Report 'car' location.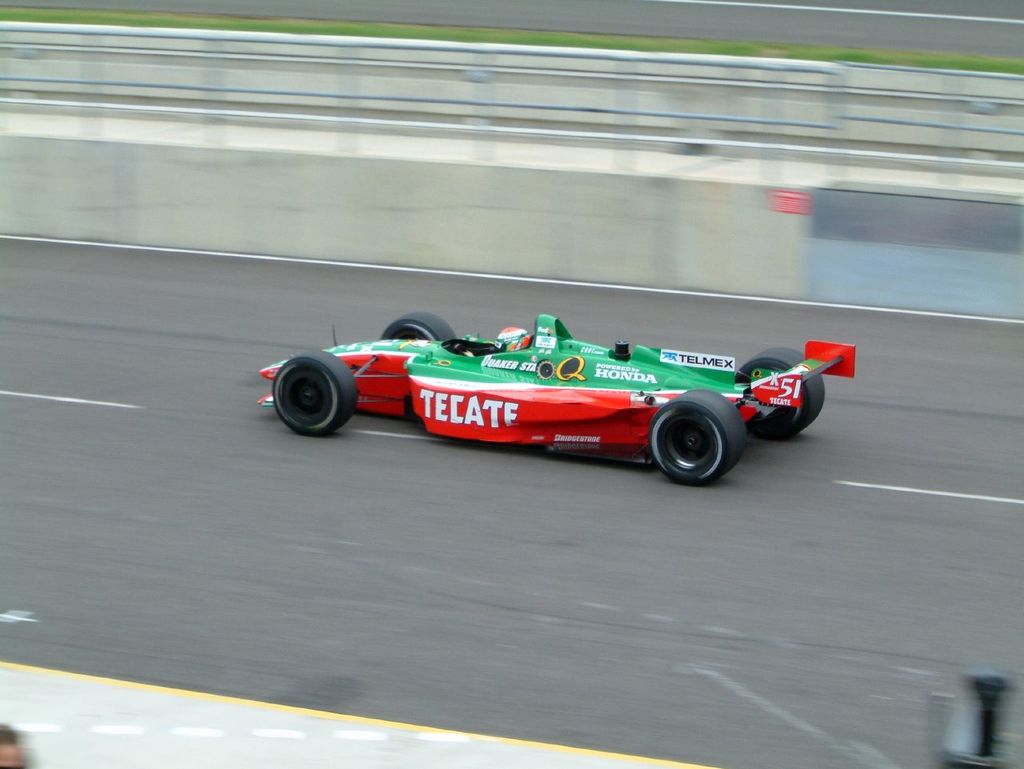
Report: bbox(267, 307, 800, 475).
